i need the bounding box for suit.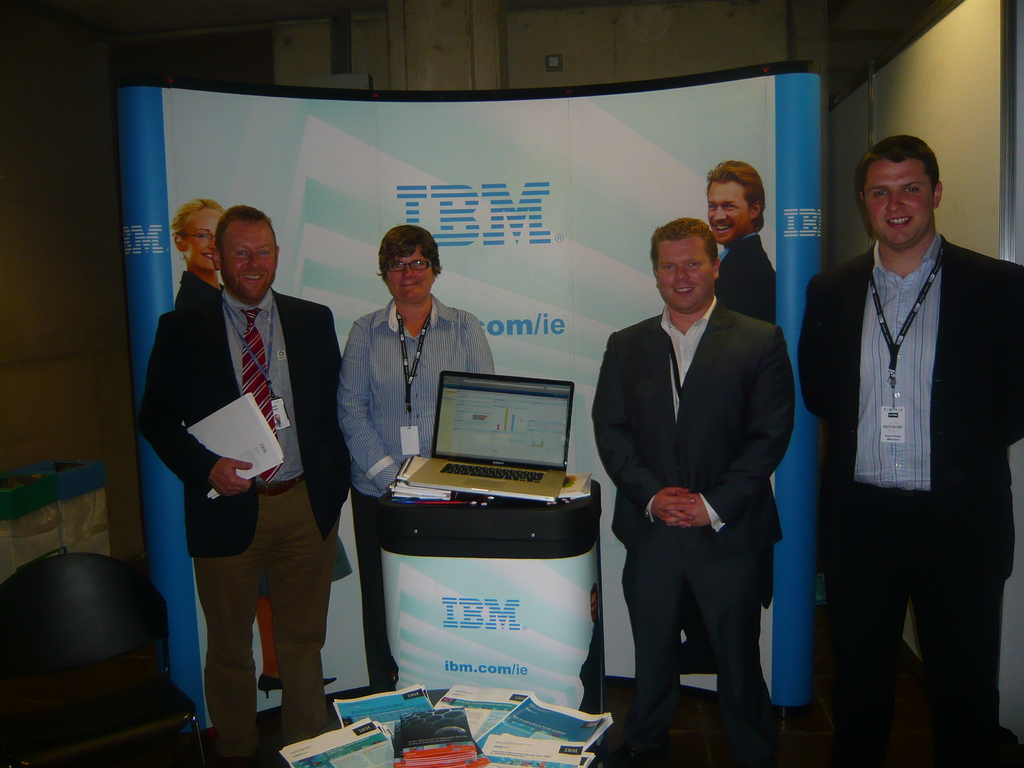
Here it is: {"x1": 796, "y1": 233, "x2": 1023, "y2": 767}.
